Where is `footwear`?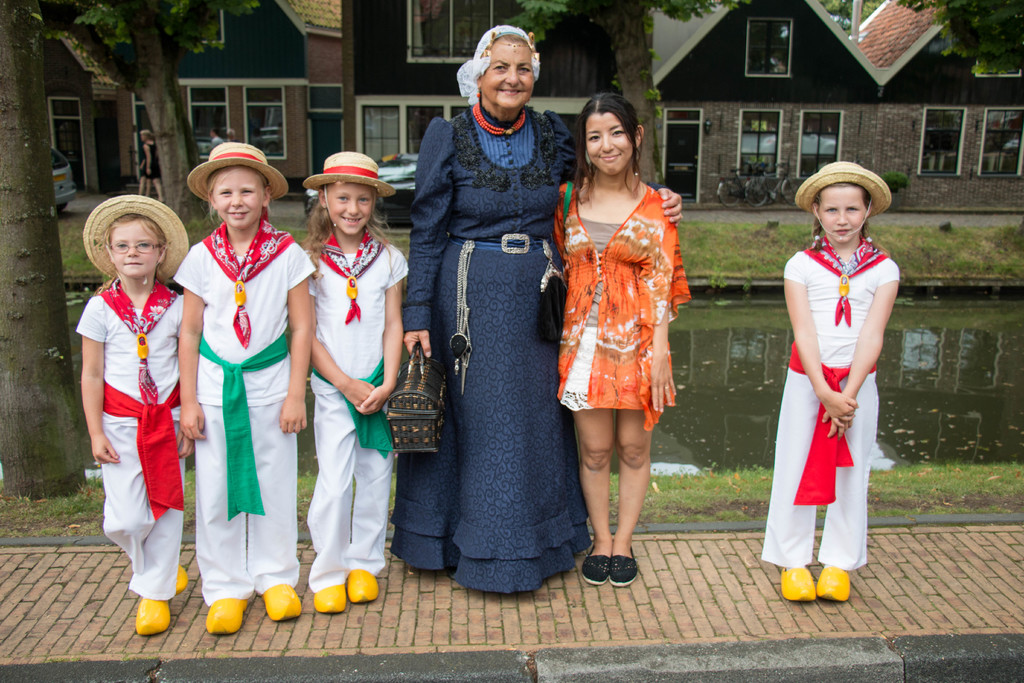
[261, 584, 304, 621].
